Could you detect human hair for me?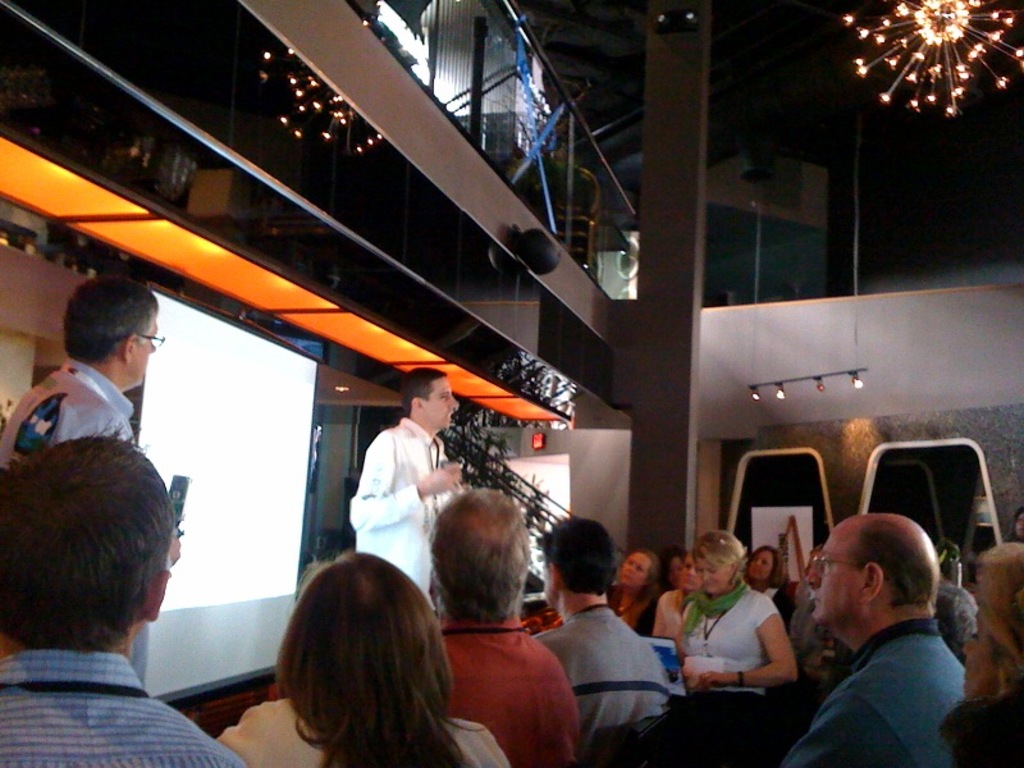
Detection result: 691:527:750:586.
